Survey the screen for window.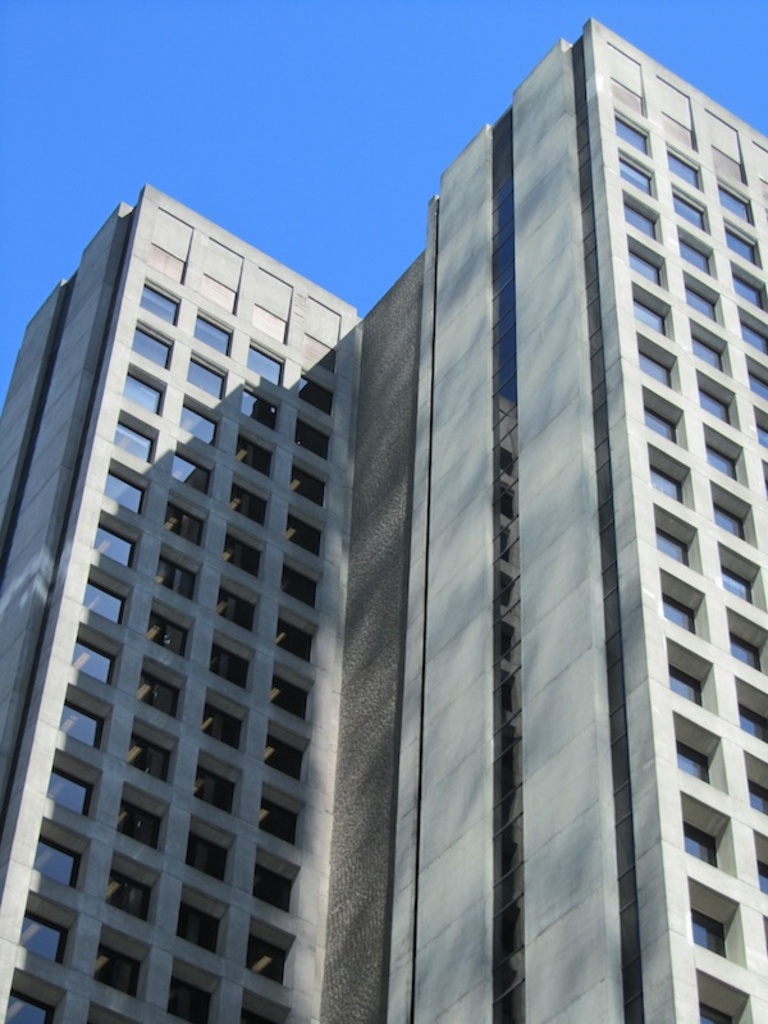
Survey found: box(239, 385, 278, 431).
